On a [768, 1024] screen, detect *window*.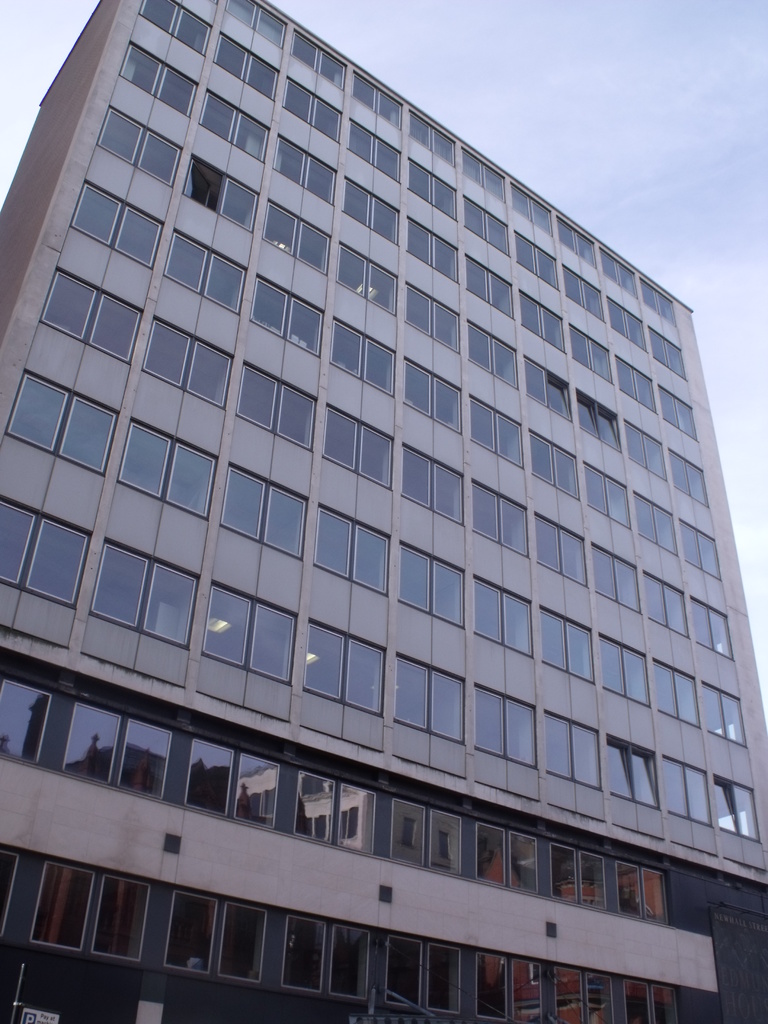
rect(346, 121, 401, 182).
